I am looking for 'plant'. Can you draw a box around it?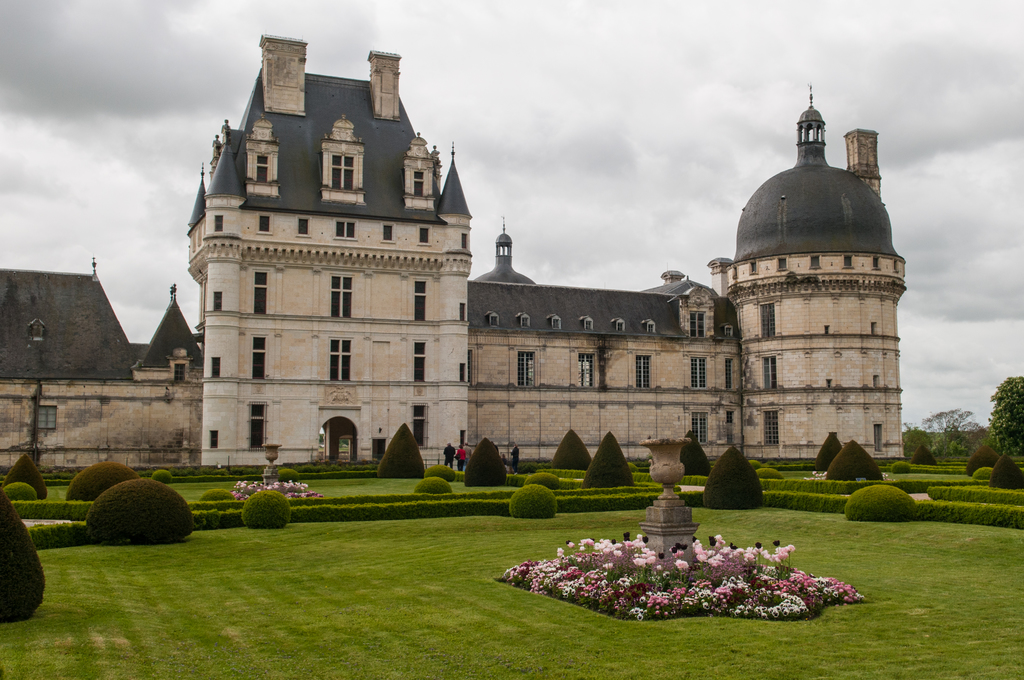
Sure, the bounding box is 423 464 465 482.
